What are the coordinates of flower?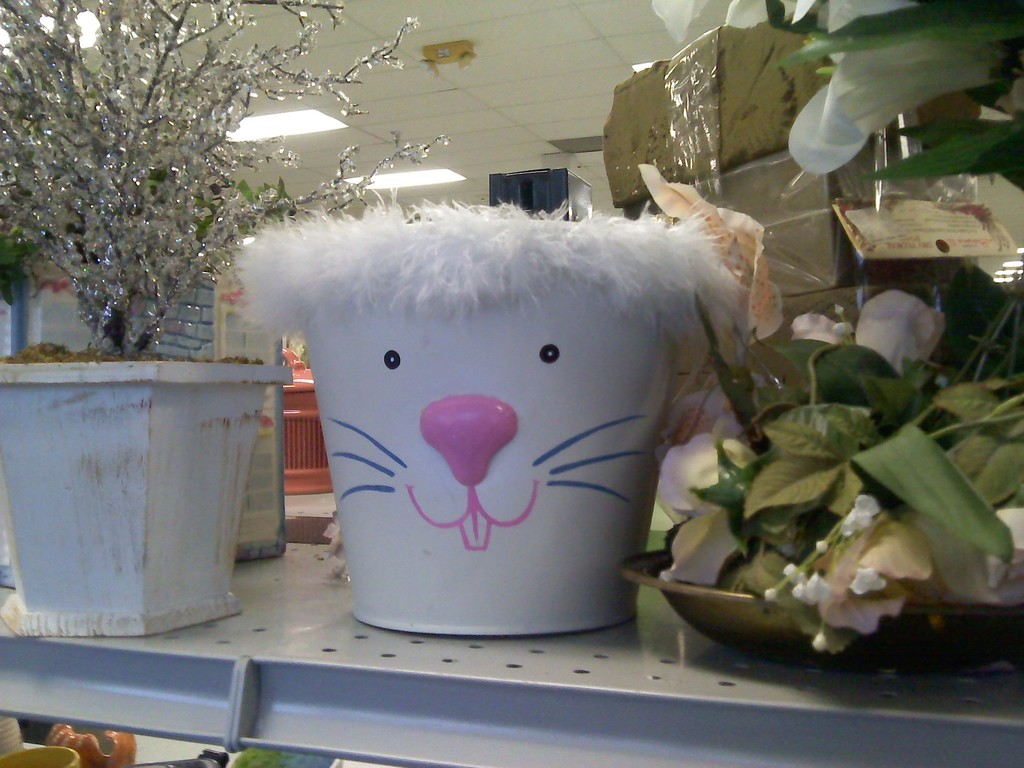
bbox=[656, 432, 755, 582].
